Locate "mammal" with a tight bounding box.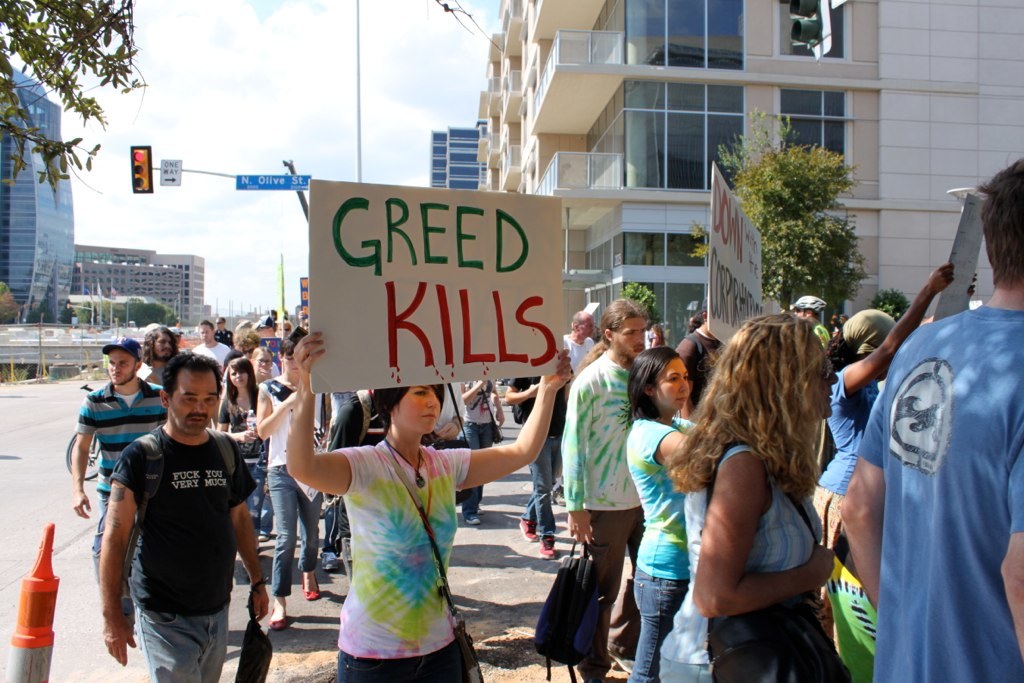
<region>655, 296, 843, 671</region>.
